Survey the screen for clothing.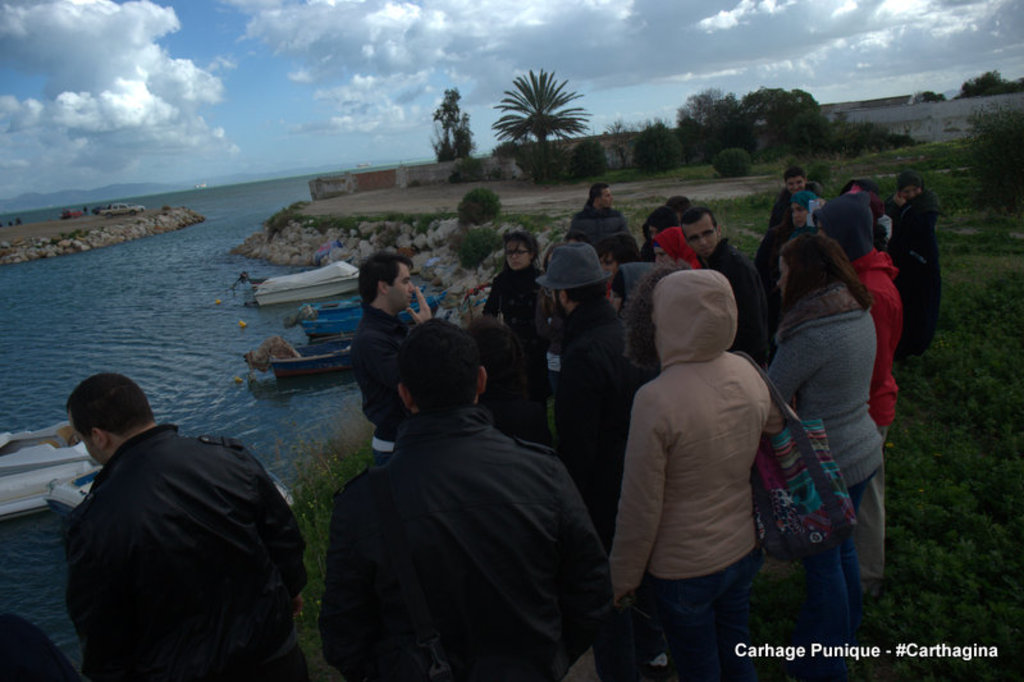
Survey found: BBox(856, 253, 906, 416).
